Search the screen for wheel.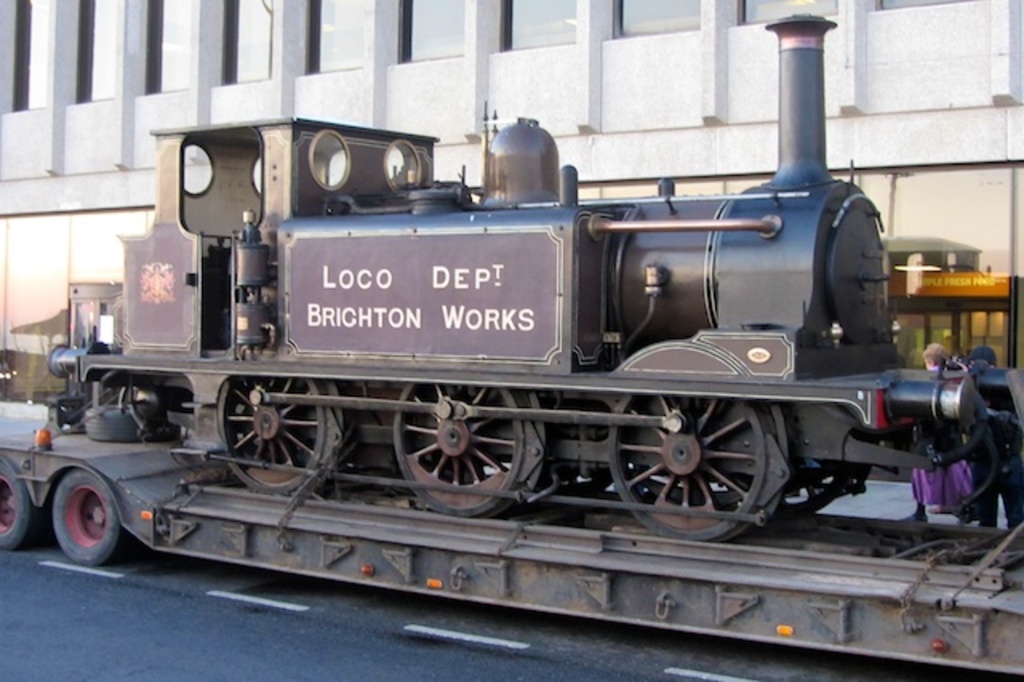
Found at (left=37, top=479, right=114, bottom=567).
